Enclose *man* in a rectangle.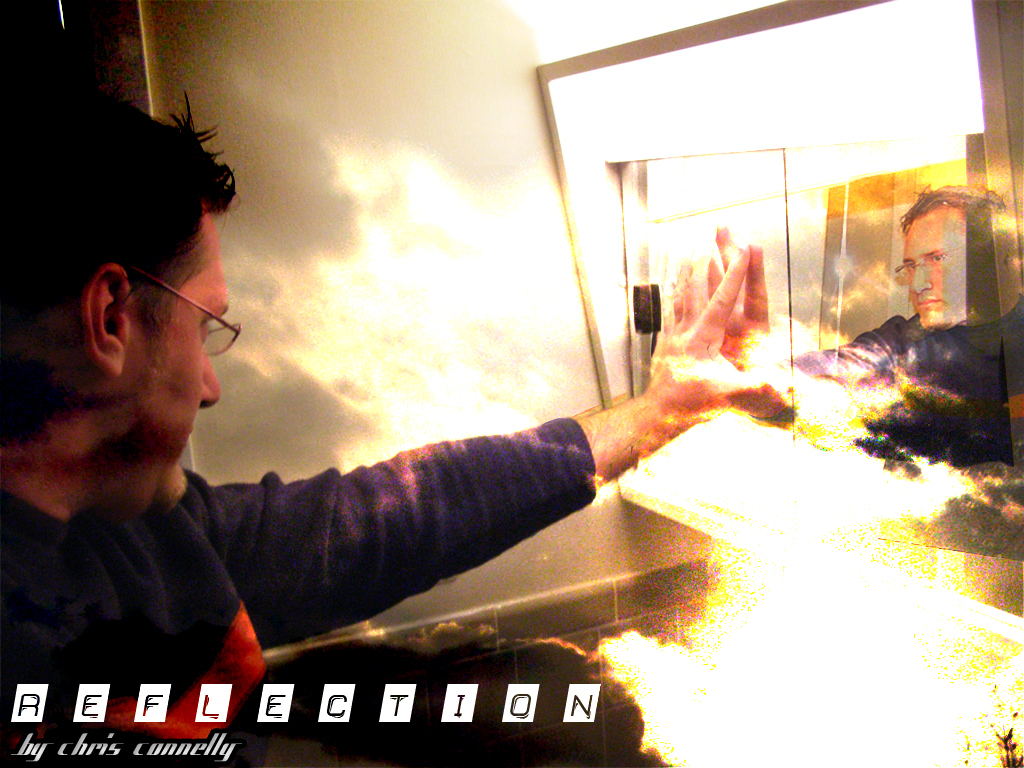
{"left": 0, "top": 83, "right": 782, "bottom": 767}.
